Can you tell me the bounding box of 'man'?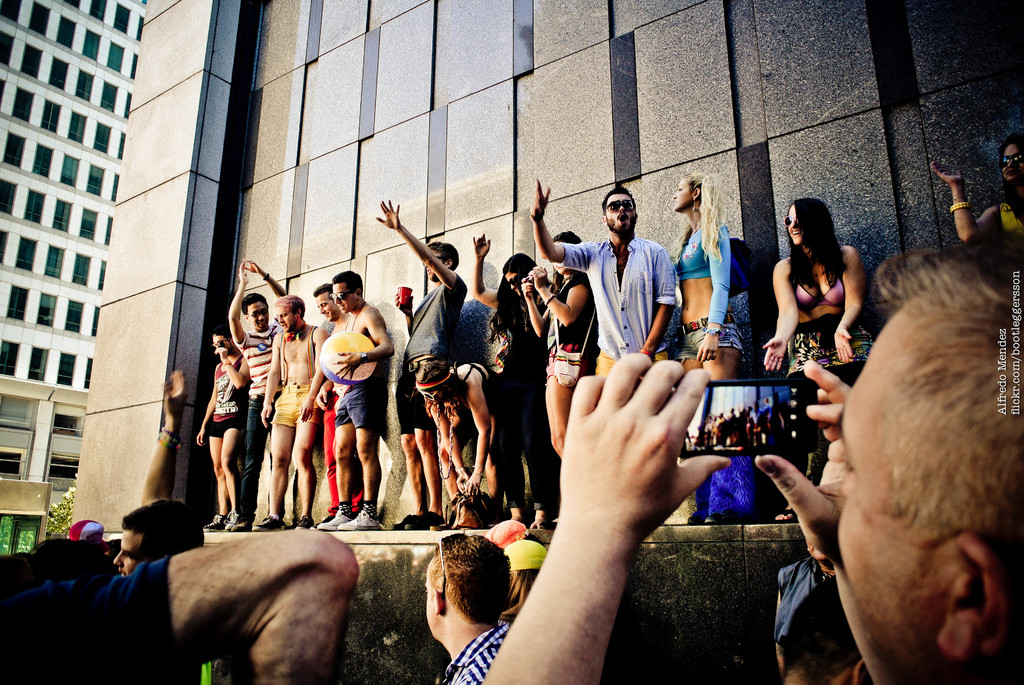
pyautogui.locateOnScreen(420, 527, 515, 684).
